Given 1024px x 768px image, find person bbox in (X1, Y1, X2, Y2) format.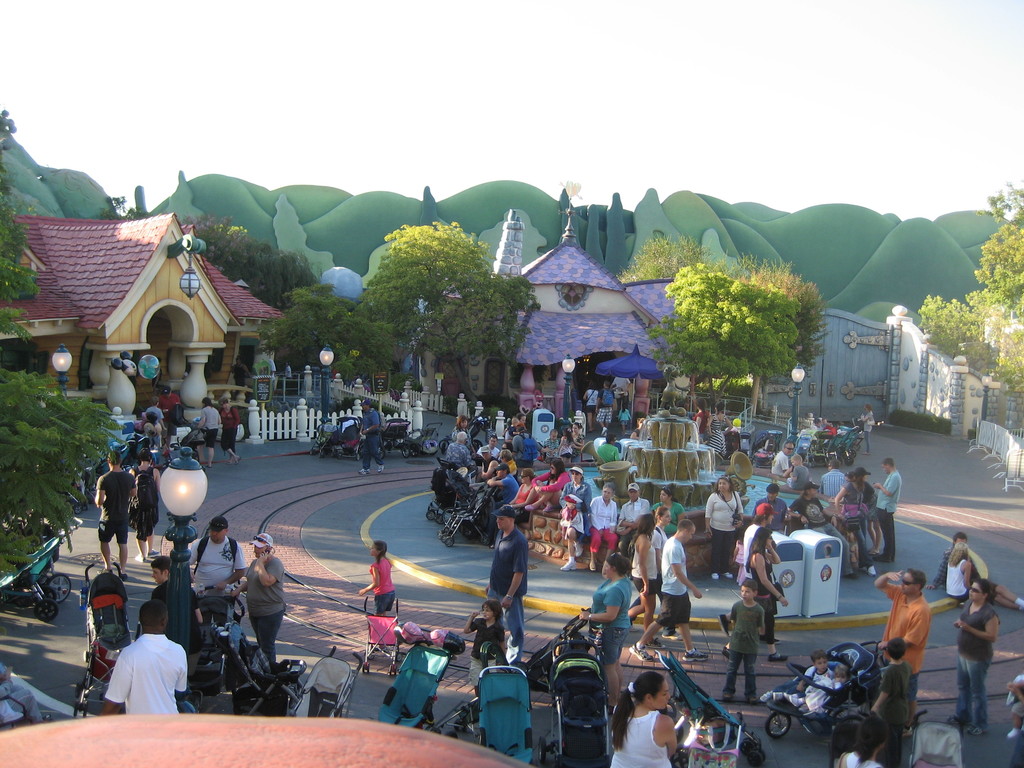
(521, 457, 568, 513).
